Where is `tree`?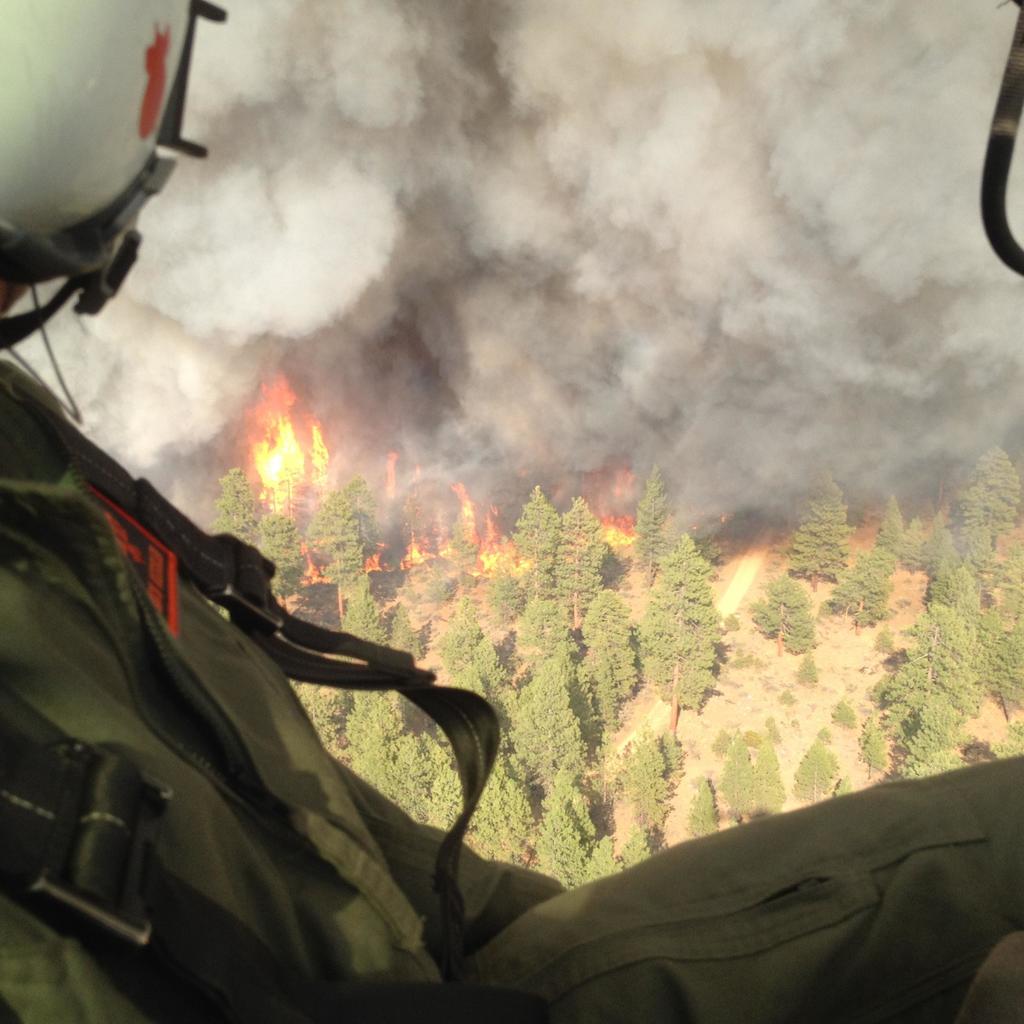
964/617/1023/703.
